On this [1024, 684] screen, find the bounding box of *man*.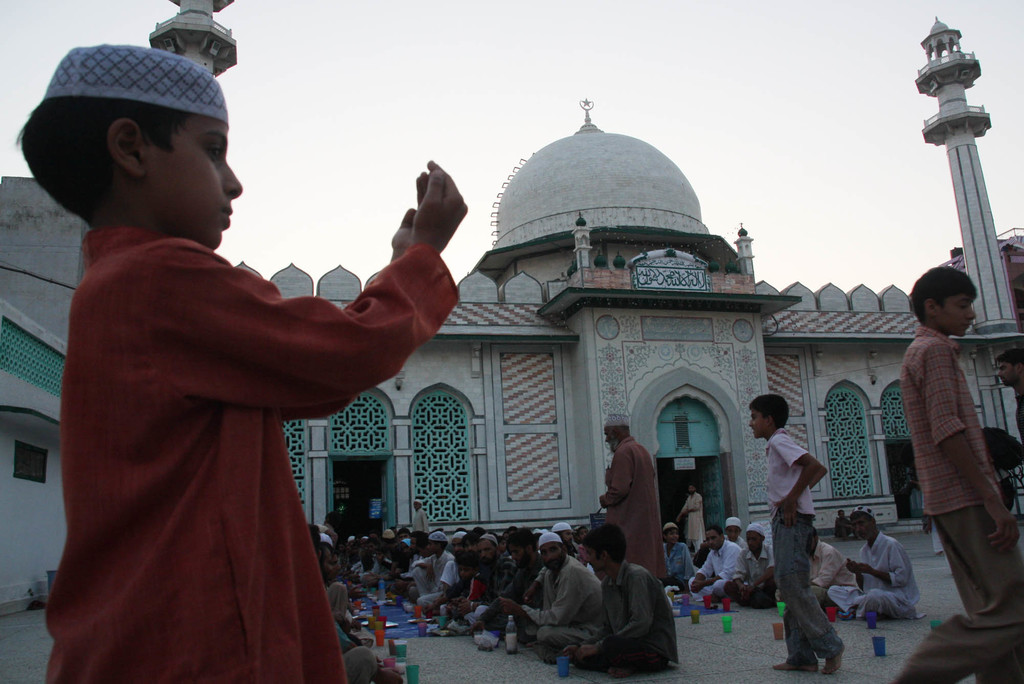
Bounding box: (left=676, top=526, right=734, bottom=597).
